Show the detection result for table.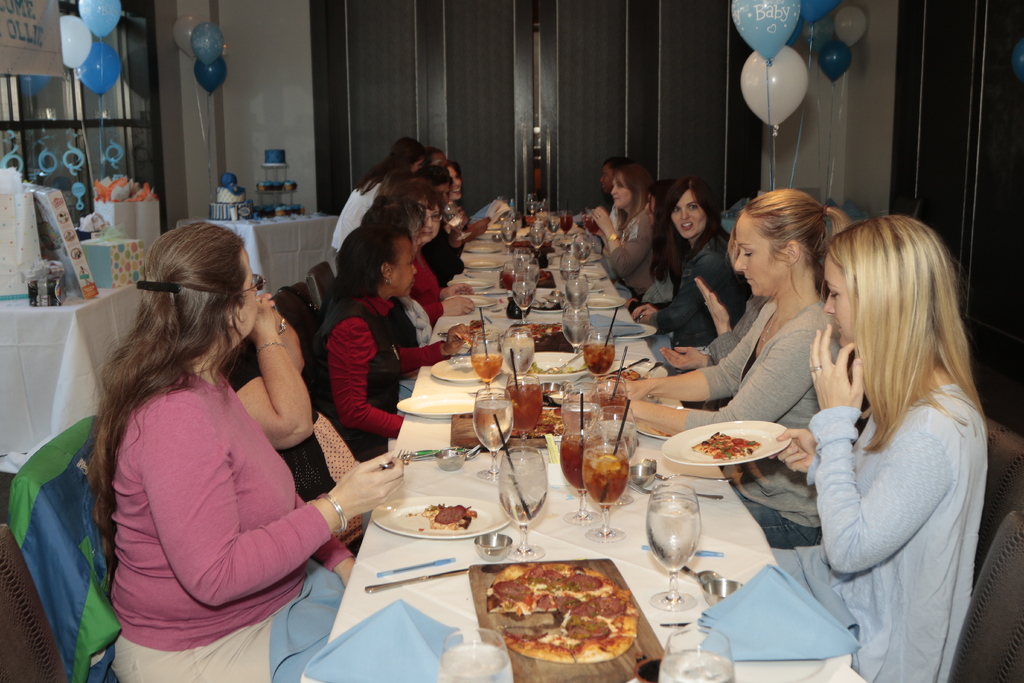
BBox(422, 207, 657, 357).
